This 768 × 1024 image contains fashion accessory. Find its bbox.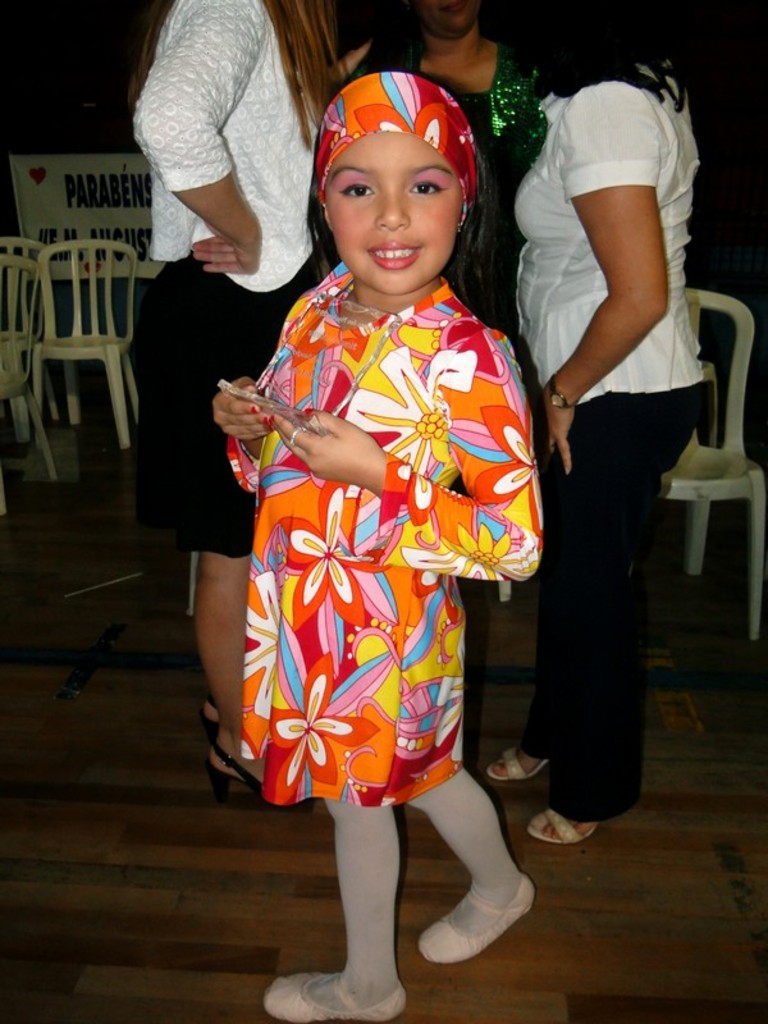
548, 370, 584, 410.
